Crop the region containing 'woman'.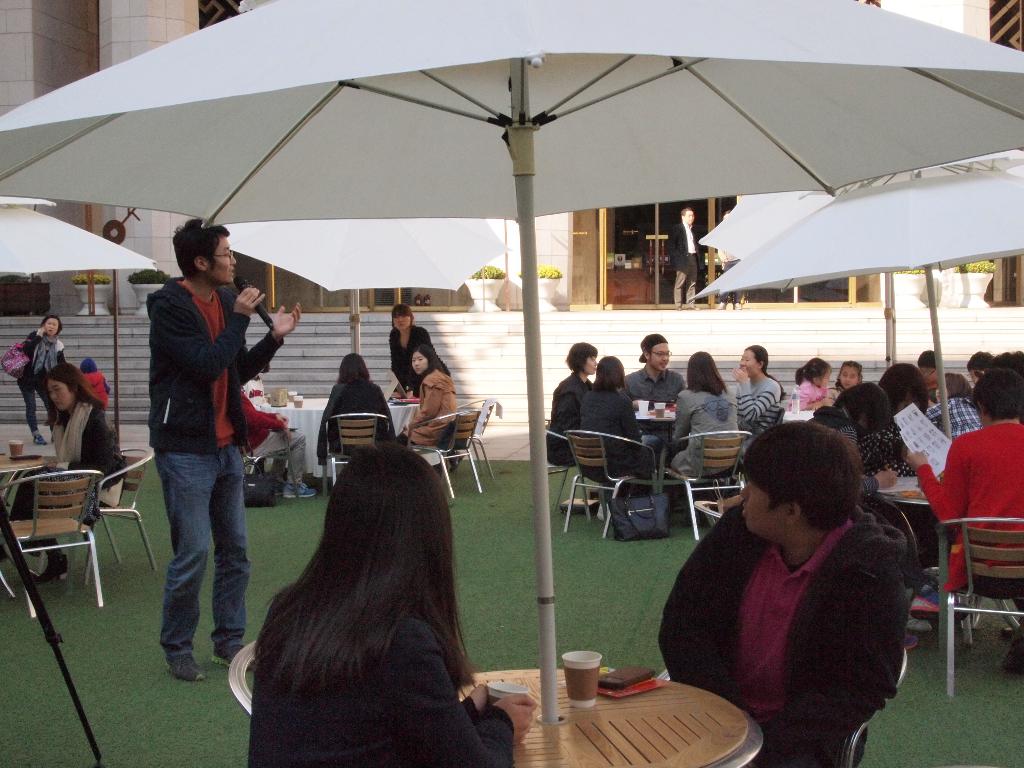
Crop region: bbox=(392, 342, 457, 477).
